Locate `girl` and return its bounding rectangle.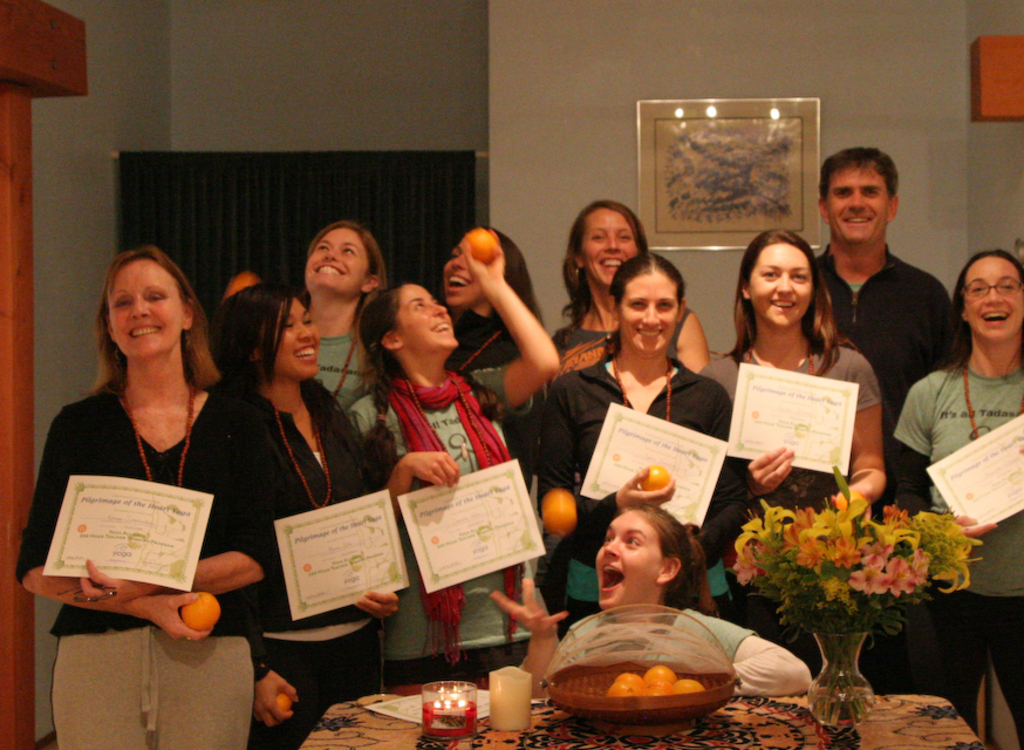
694, 229, 875, 516.
